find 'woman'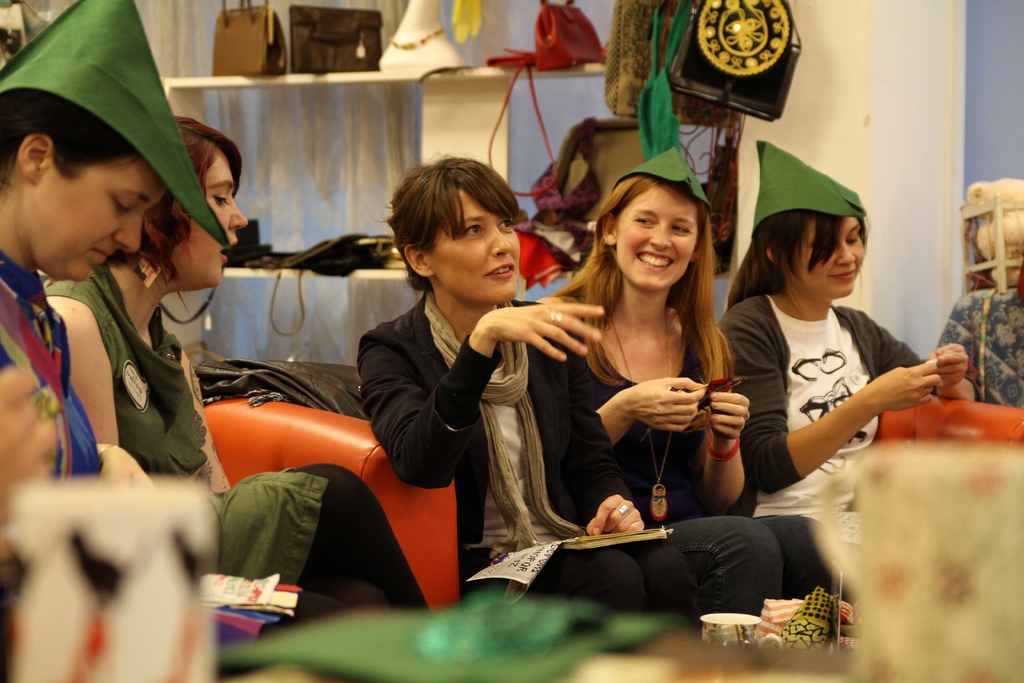
[x1=525, y1=135, x2=758, y2=533]
